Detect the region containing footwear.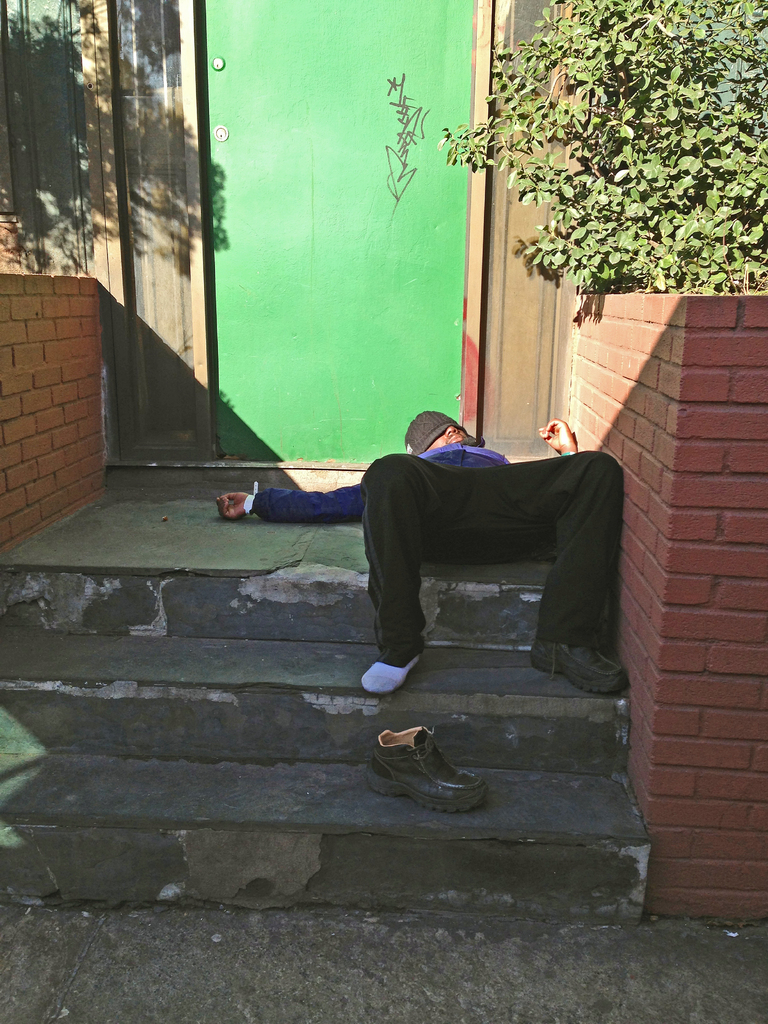
525 636 641 697.
